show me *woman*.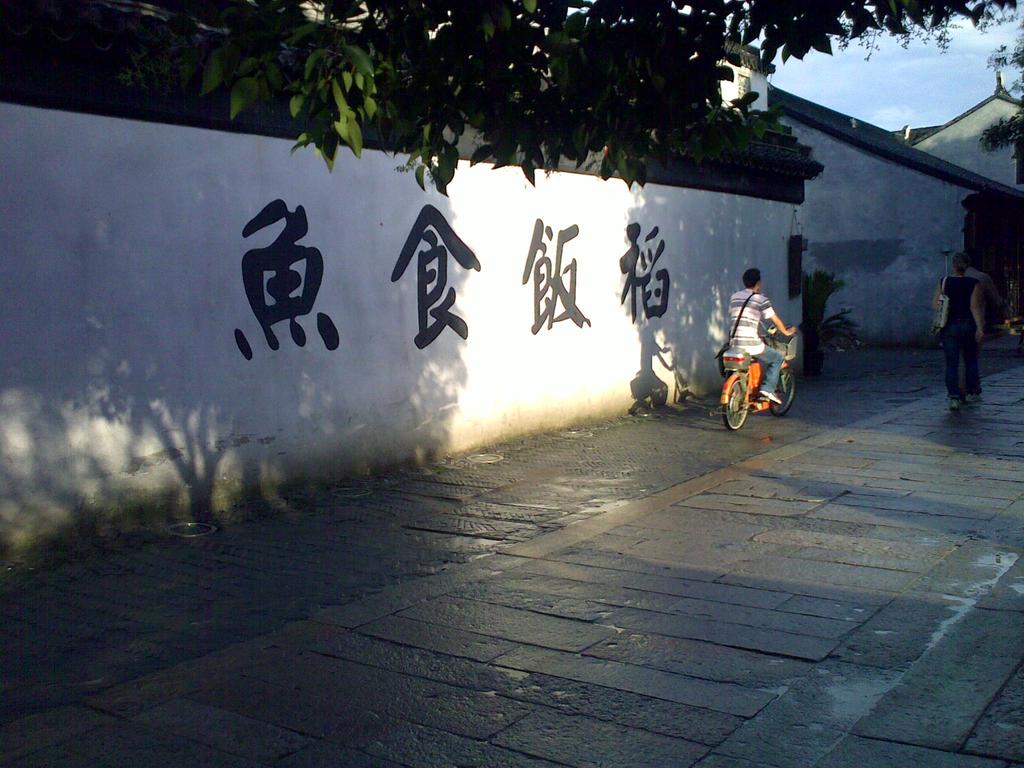
*woman* is here: {"x1": 932, "y1": 252, "x2": 982, "y2": 408}.
